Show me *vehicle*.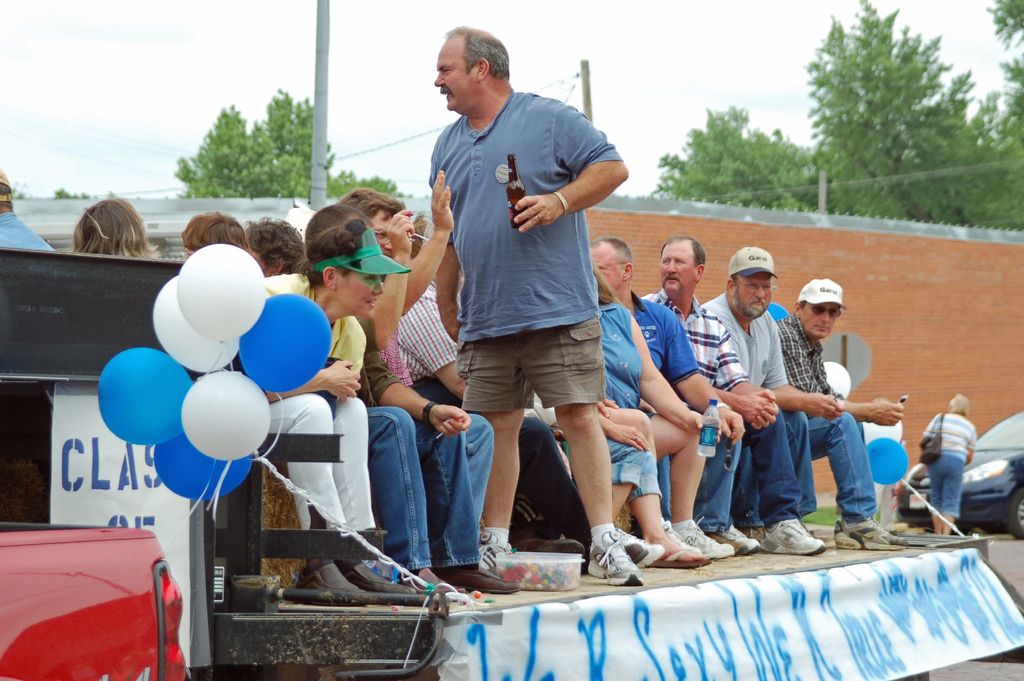
*vehicle* is here: [0, 243, 1023, 680].
